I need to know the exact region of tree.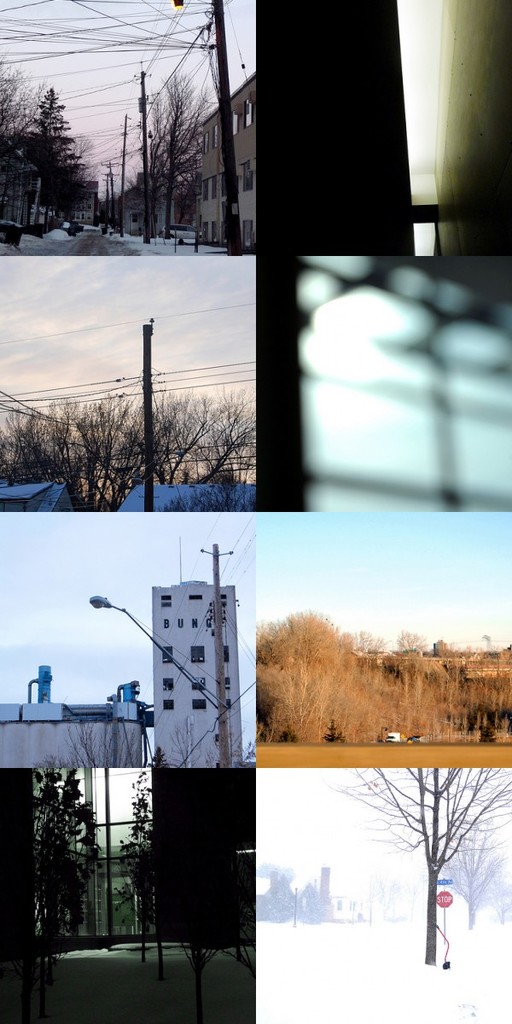
Region: <box>68,764,100,951</box>.
